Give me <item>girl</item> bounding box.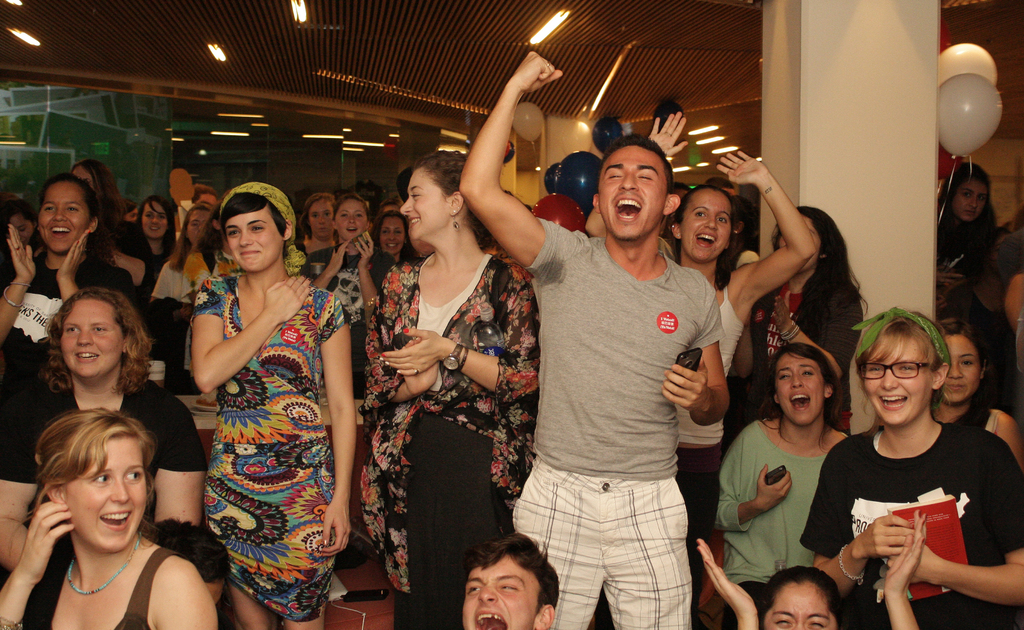
<bbox>707, 346, 859, 629</bbox>.
